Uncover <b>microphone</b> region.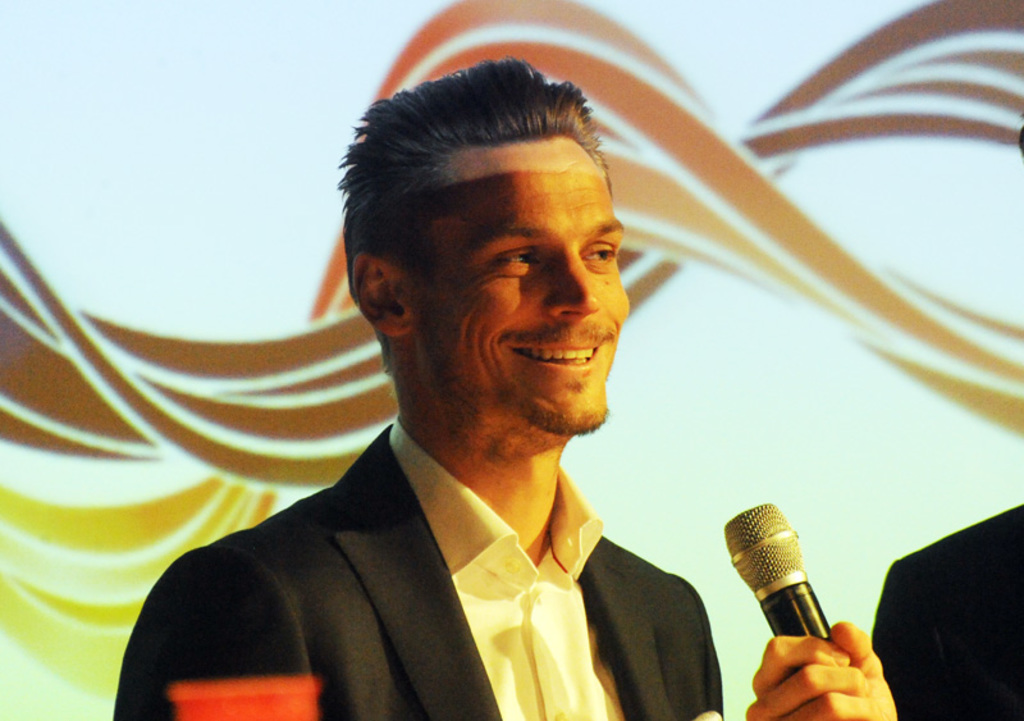
Uncovered: [left=721, top=497, right=840, bottom=656].
